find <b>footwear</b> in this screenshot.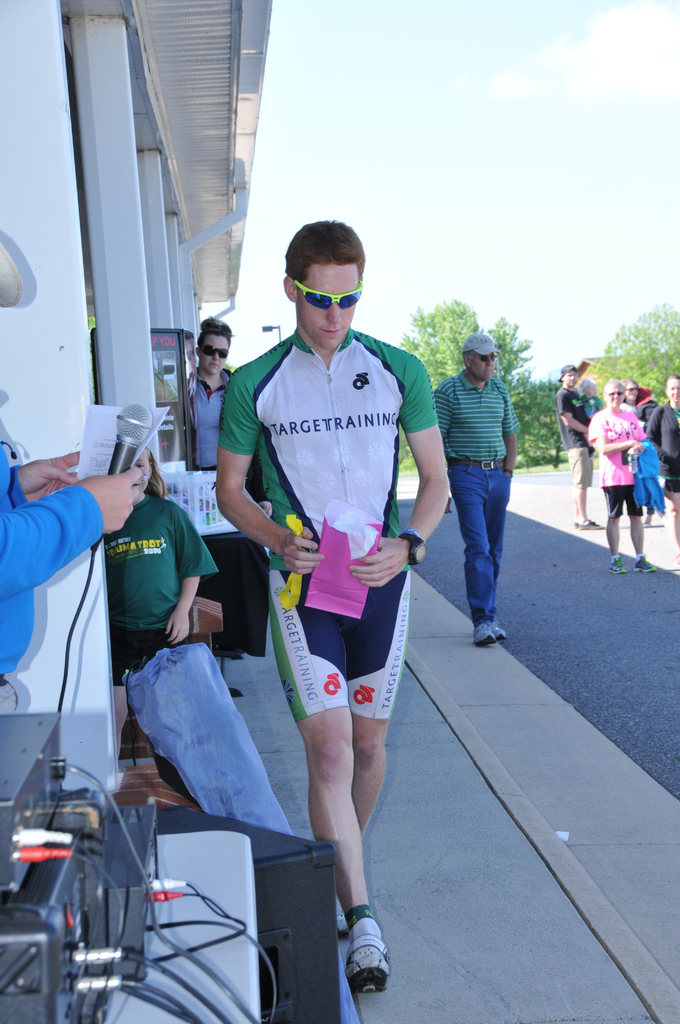
The bounding box for <b>footwear</b> is bbox(347, 921, 394, 998).
